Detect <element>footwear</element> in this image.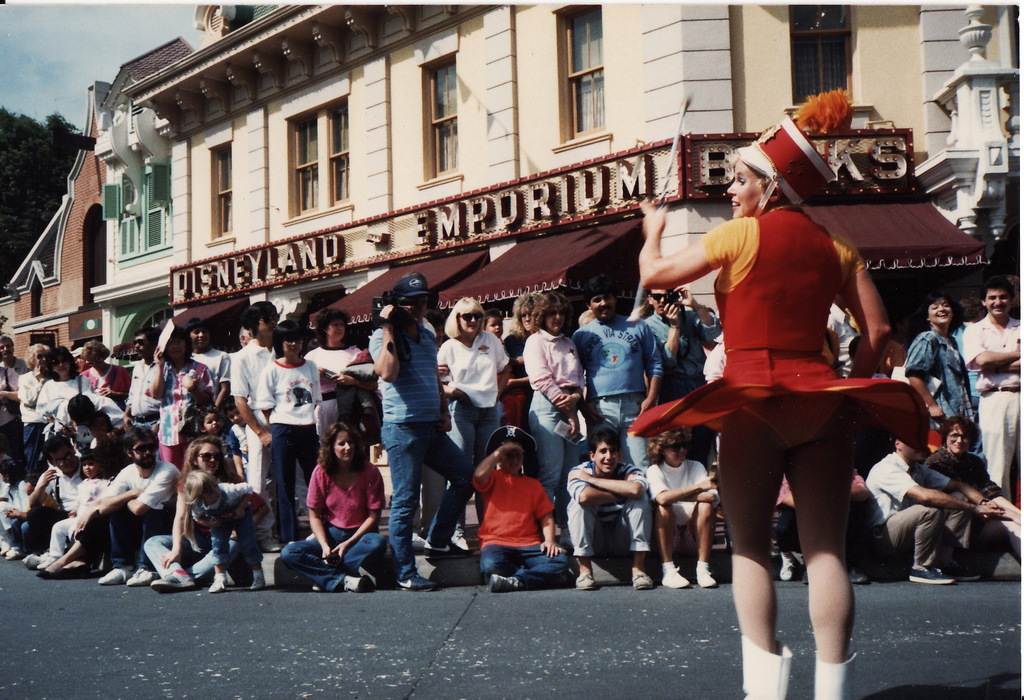
Detection: region(344, 576, 376, 593).
